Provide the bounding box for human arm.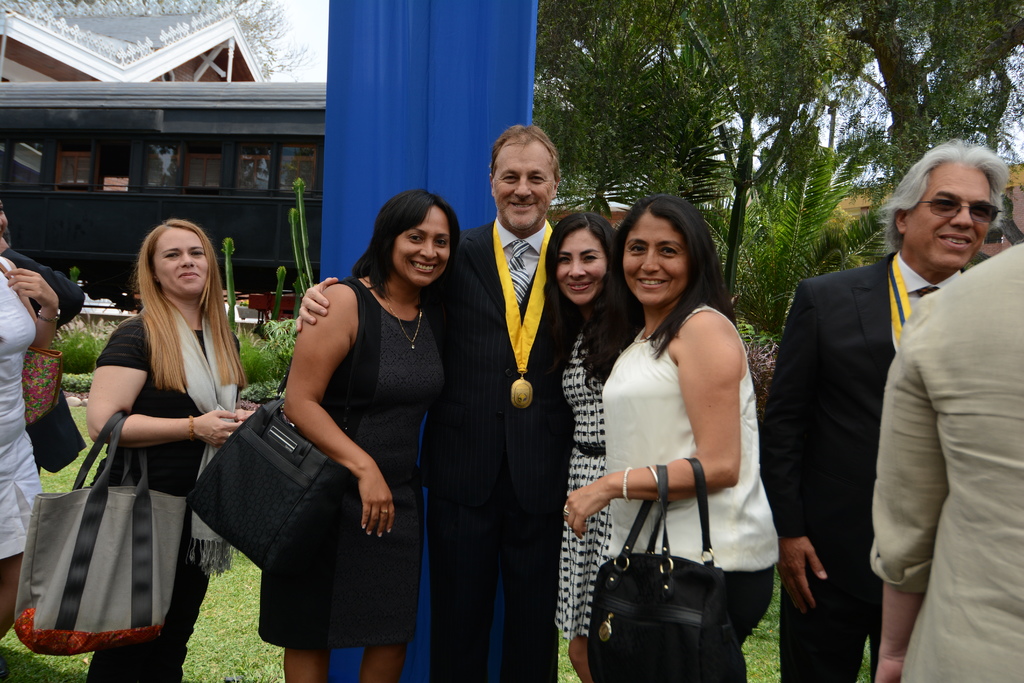
228/340/259/426.
